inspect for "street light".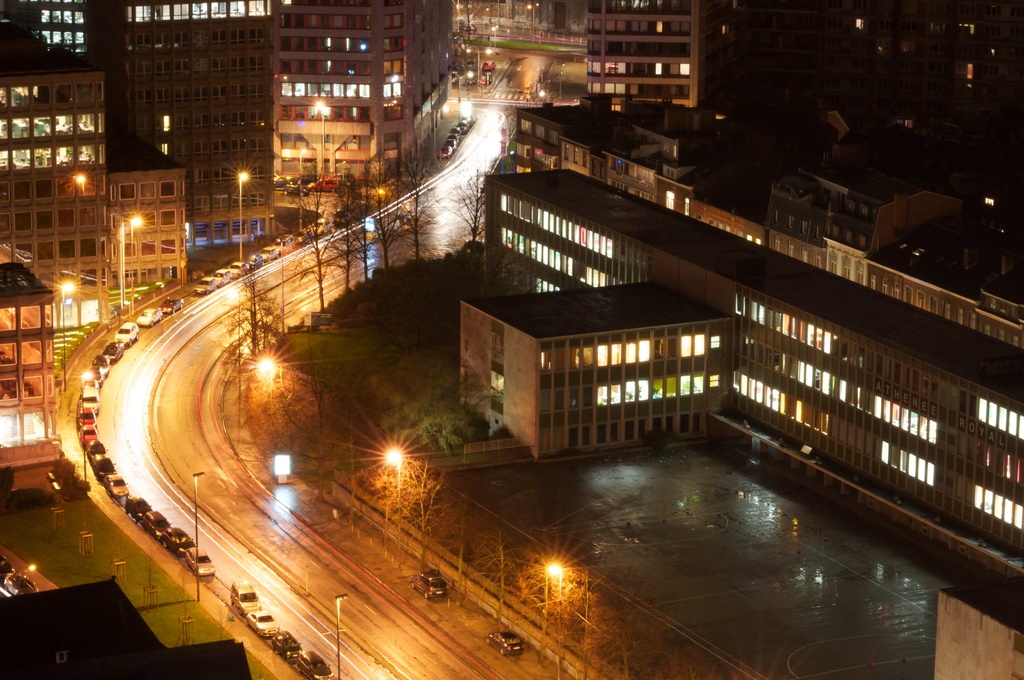
Inspection: [x1=330, y1=593, x2=353, y2=679].
